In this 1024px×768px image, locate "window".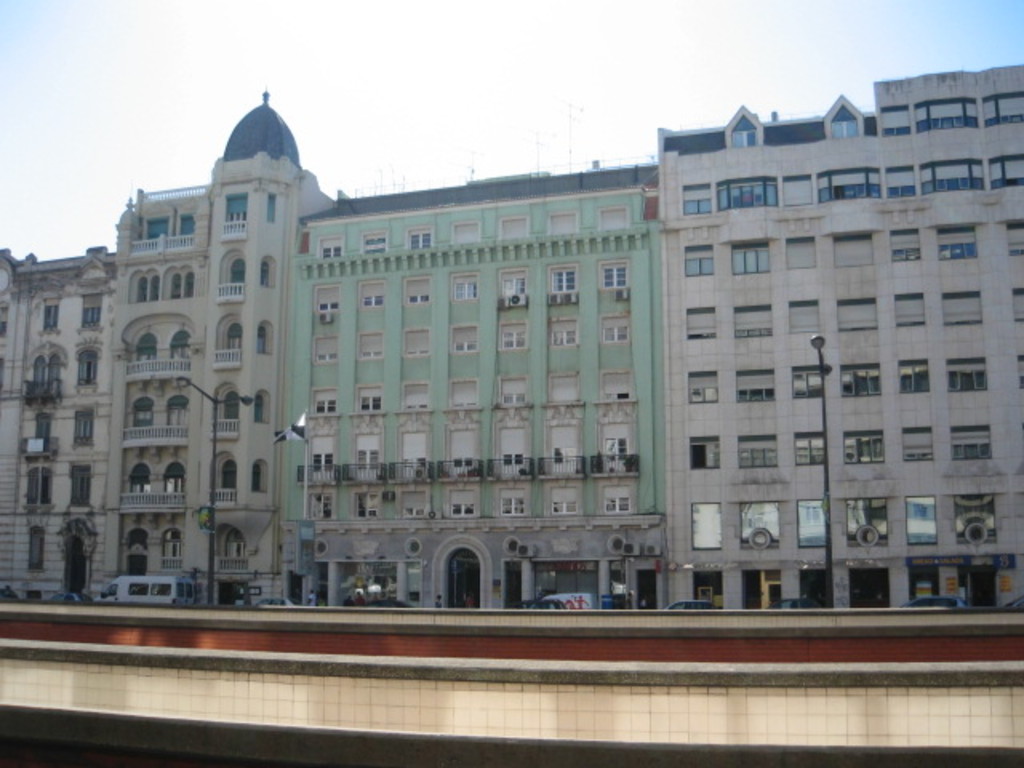
Bounding box: (left=789, top=301, right=821, bottom=334).
